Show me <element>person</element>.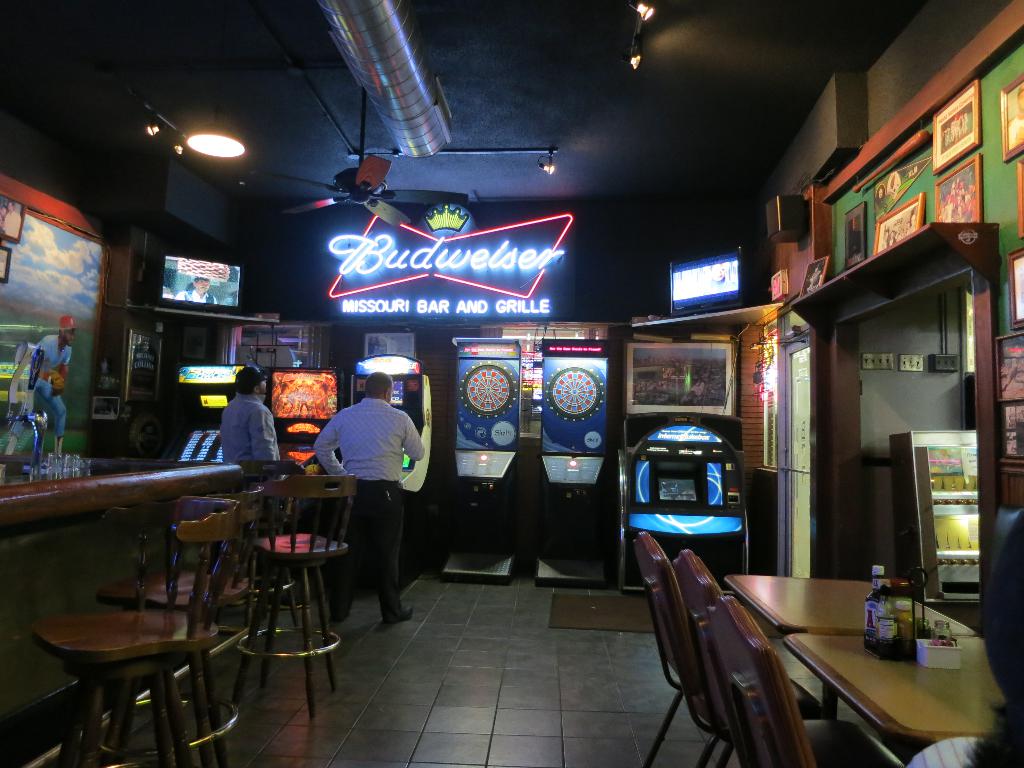
<element>person</element> is here: 29:316:70:450.
